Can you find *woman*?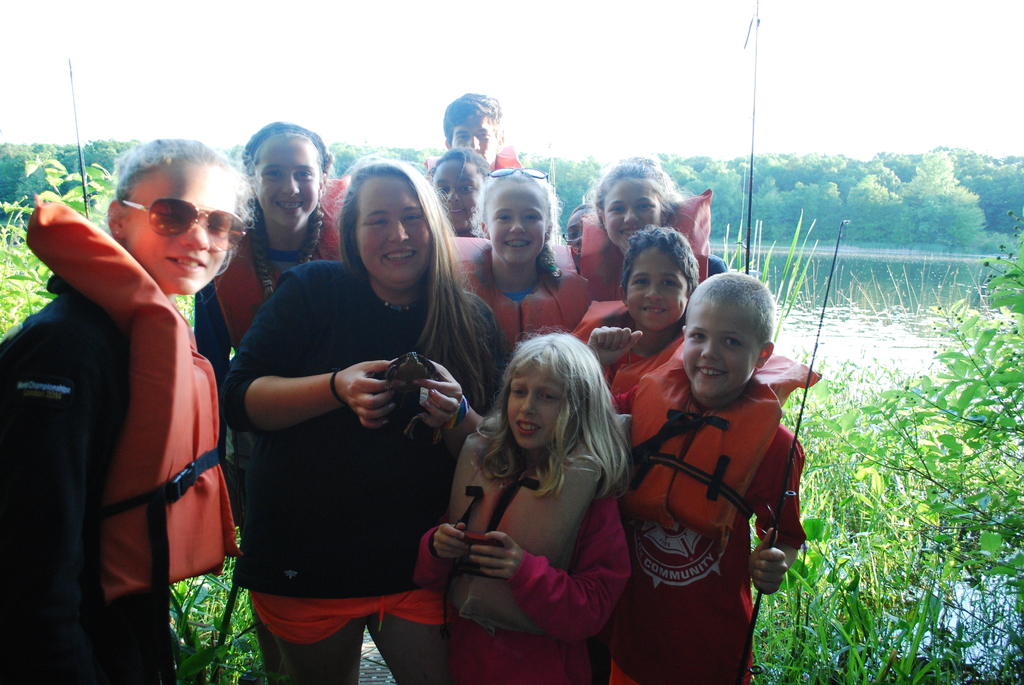
Yes, bounding box: pyautogui.locateOnScreen(454, 169, 598, 358).
